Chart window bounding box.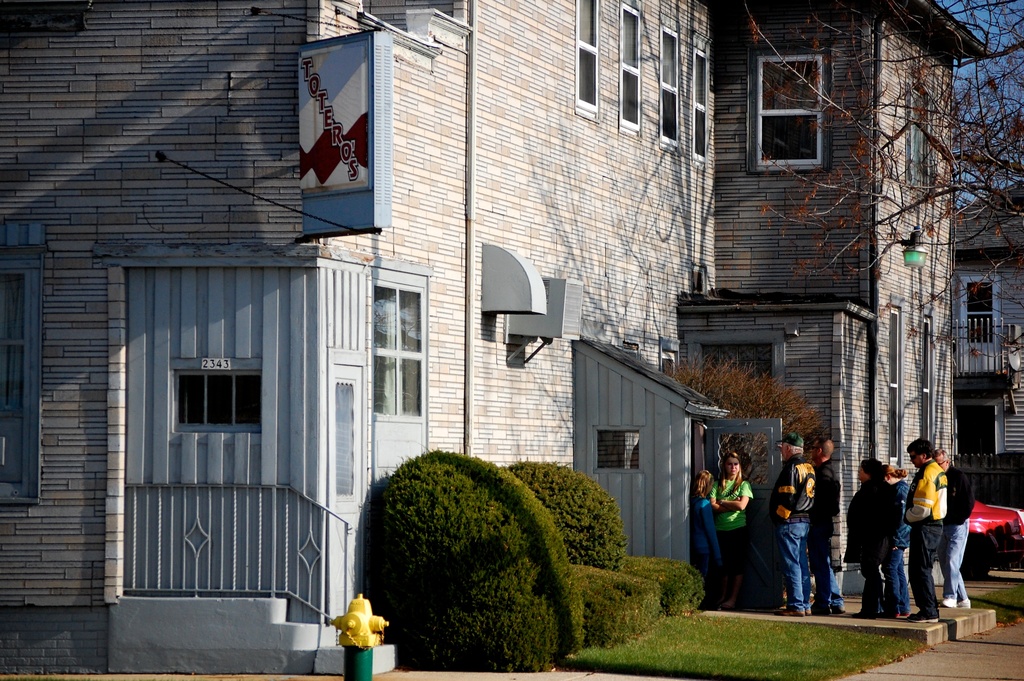
Charted: (961,279,993,344).
